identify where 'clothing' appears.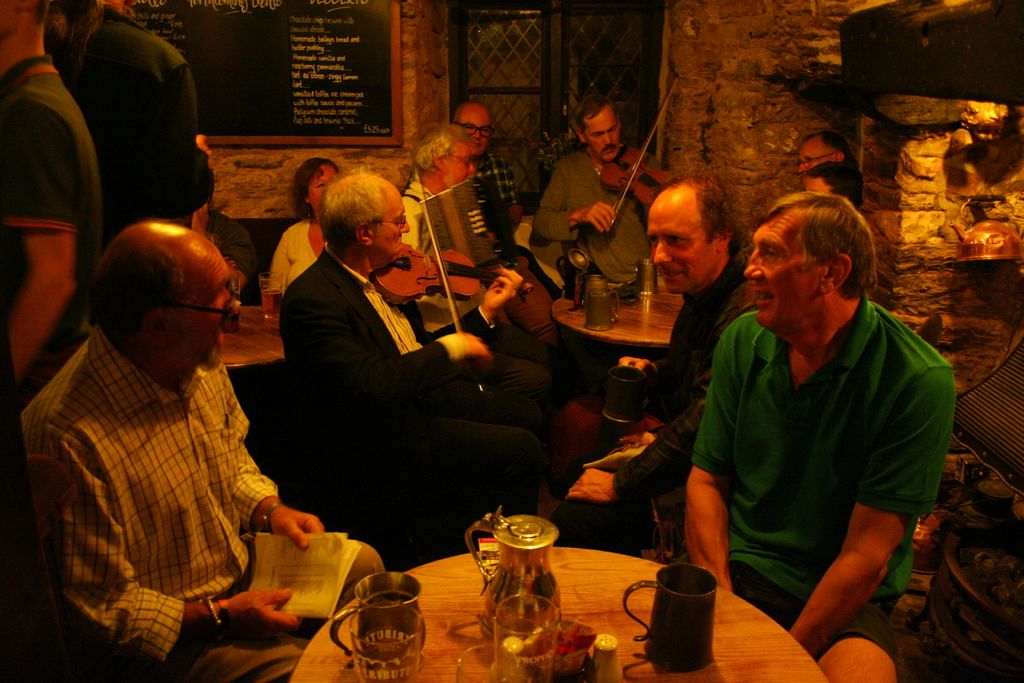
Appears at crop(276, 256, 516, 543).
